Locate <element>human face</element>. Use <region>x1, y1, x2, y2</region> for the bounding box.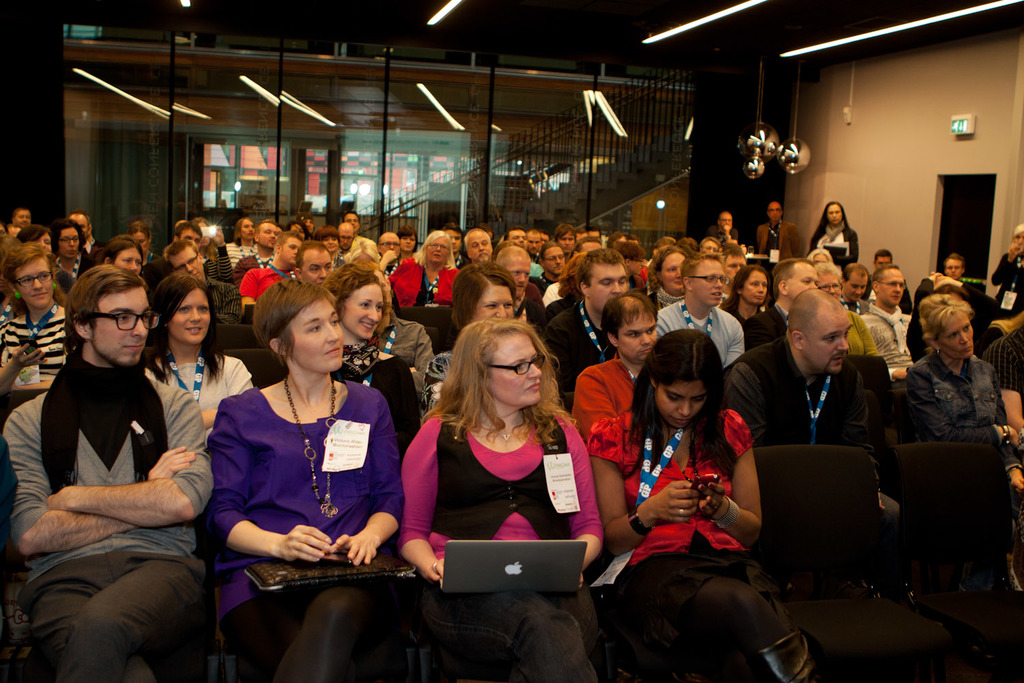
<region>426, 237, 449, 261</region>.
